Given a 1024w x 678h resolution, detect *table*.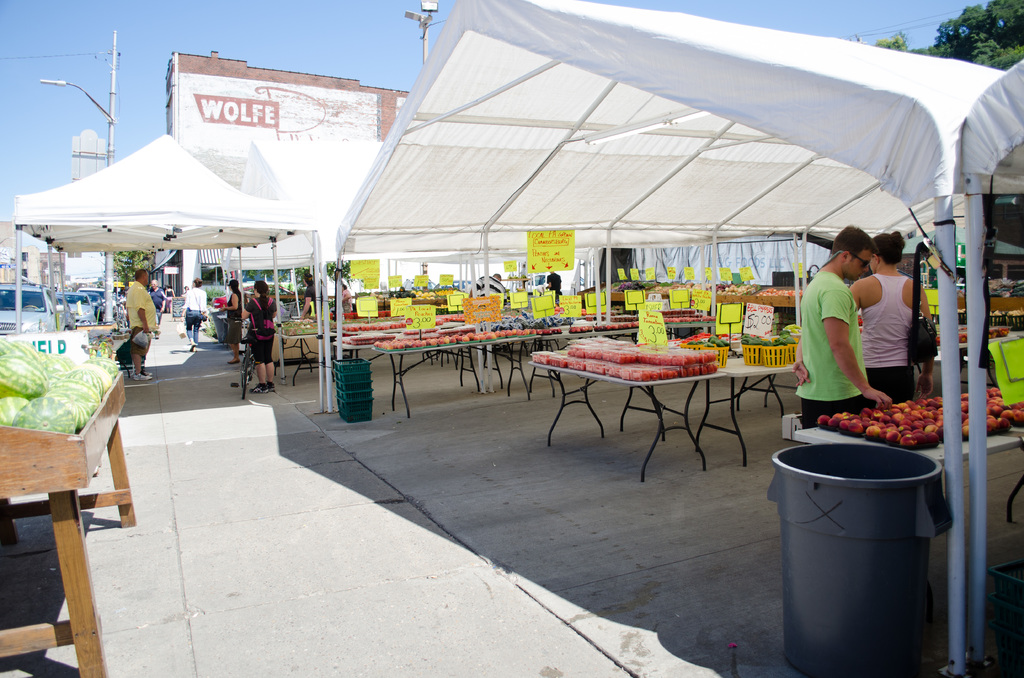
locate(499, 327, 607, 416).
